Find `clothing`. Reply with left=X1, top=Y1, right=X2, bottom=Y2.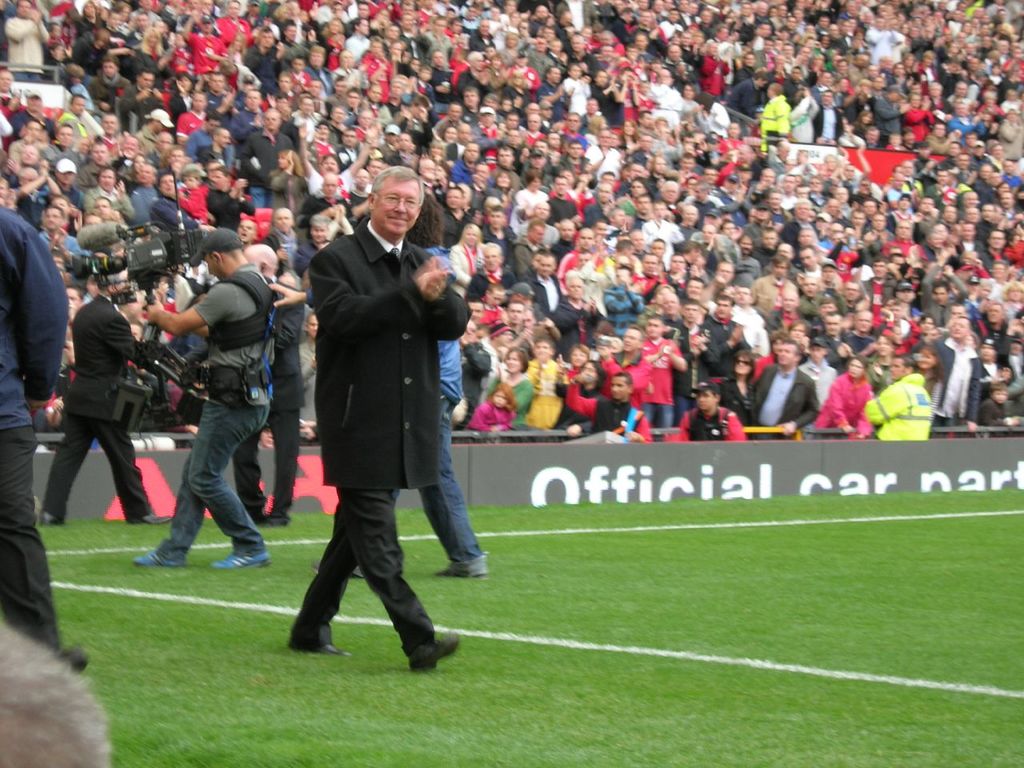
left=637, top=218, right=681, bottom=263.
